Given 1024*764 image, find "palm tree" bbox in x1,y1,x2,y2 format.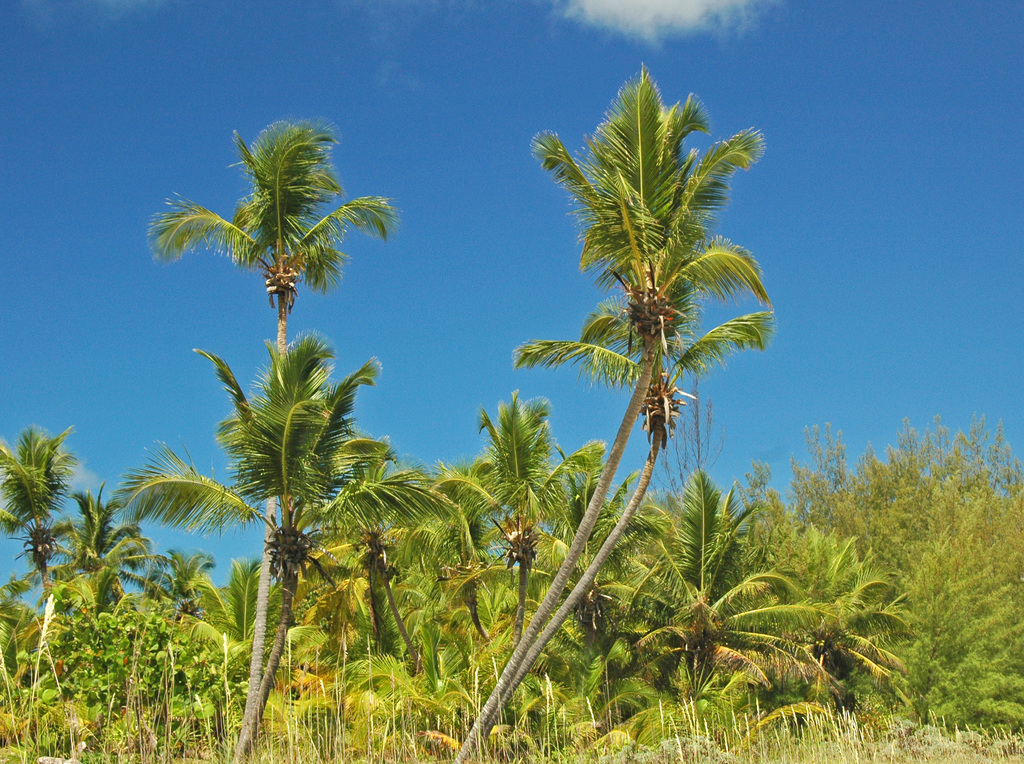
0,427,72,622.
